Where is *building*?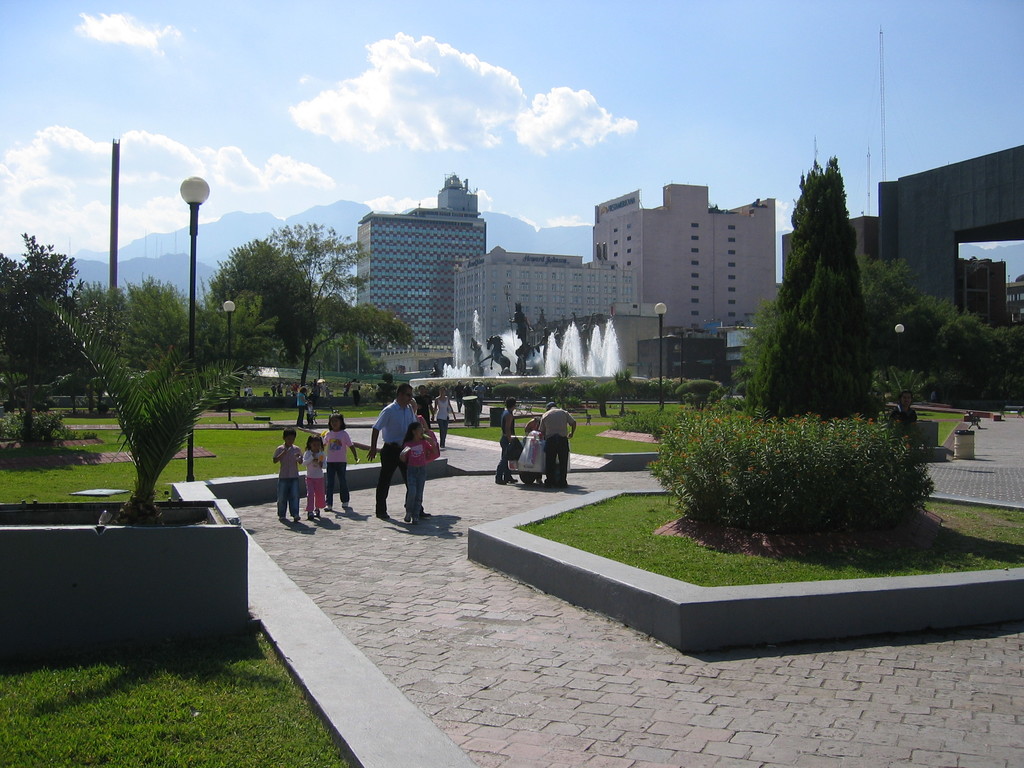
crop(454, 242, 668, 380).
